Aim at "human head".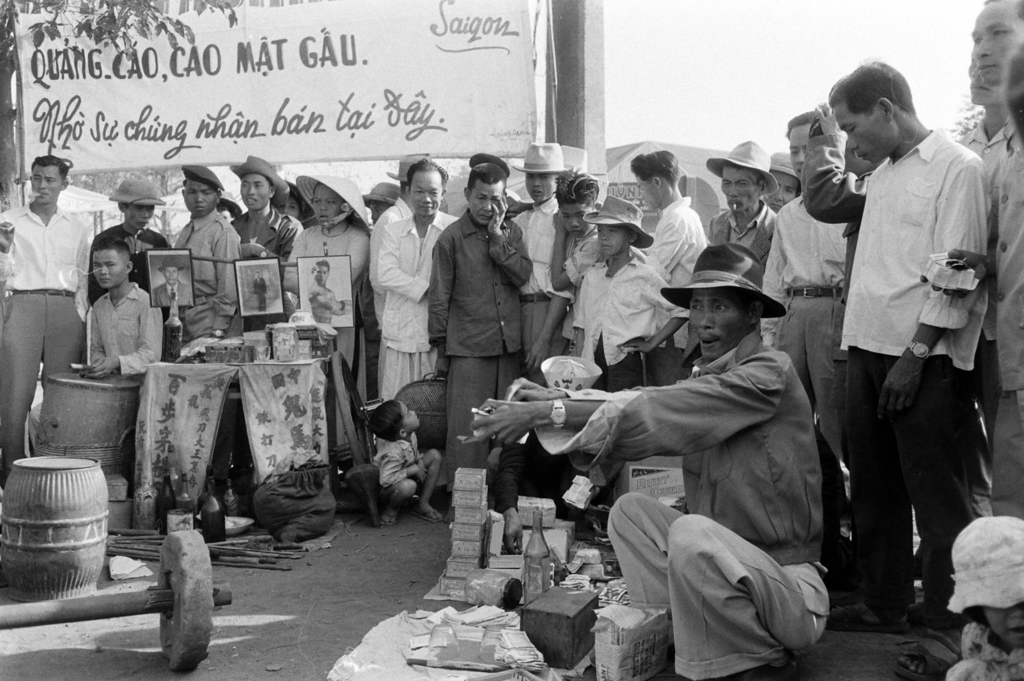
Aimed at [297, 173, 371, 230].
